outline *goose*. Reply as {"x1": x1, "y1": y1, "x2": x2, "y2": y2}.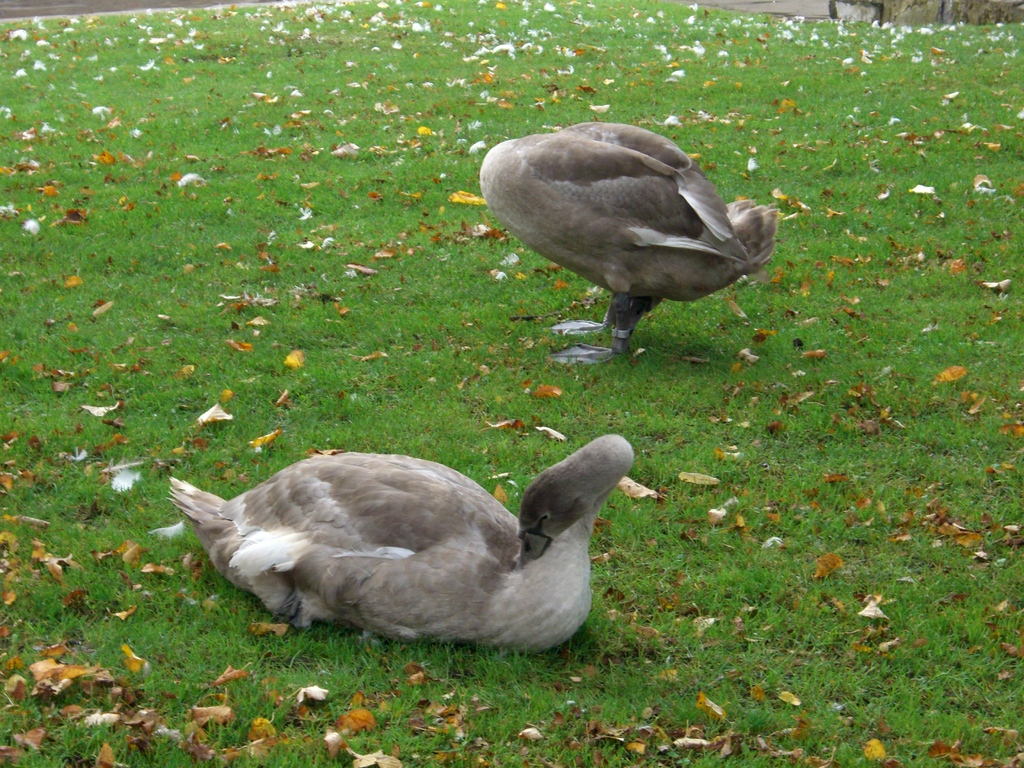
{"x1": 162, "y1": 433, "x2": 630, "y2": 651}.
